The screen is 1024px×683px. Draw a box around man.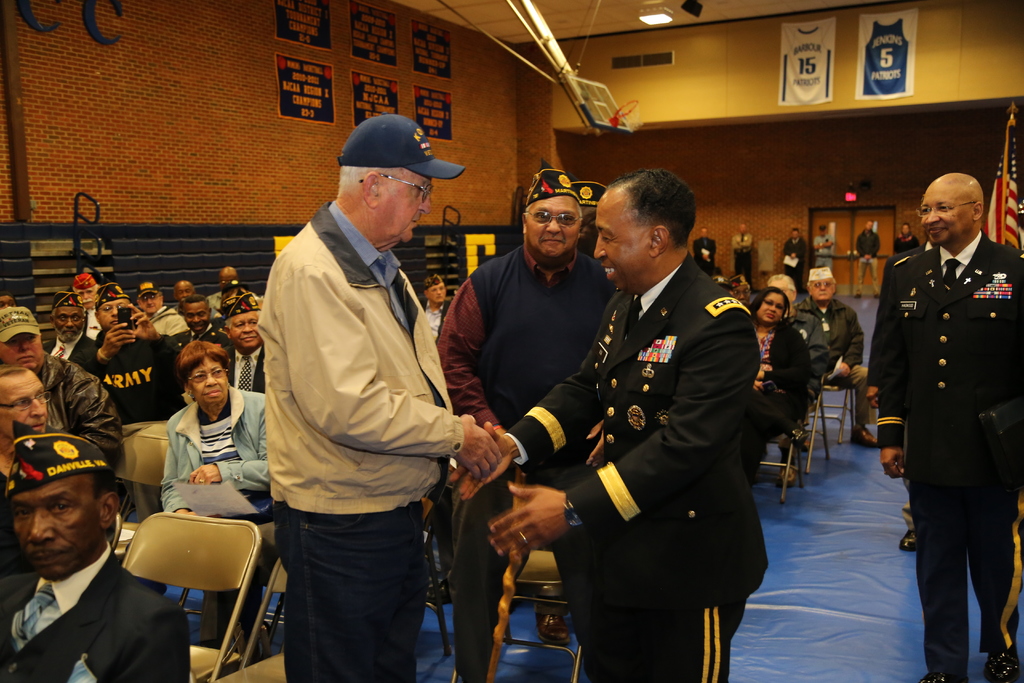
816, 222, 847, 263.
